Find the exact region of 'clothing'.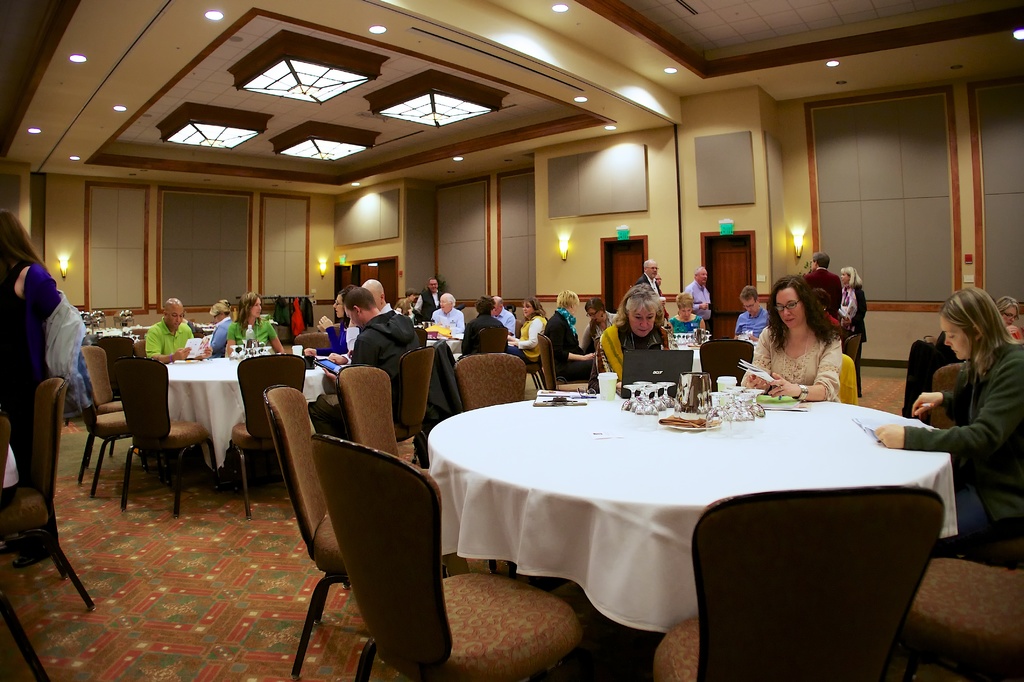
Exact region: select_region(409, 282, 447, 323).
